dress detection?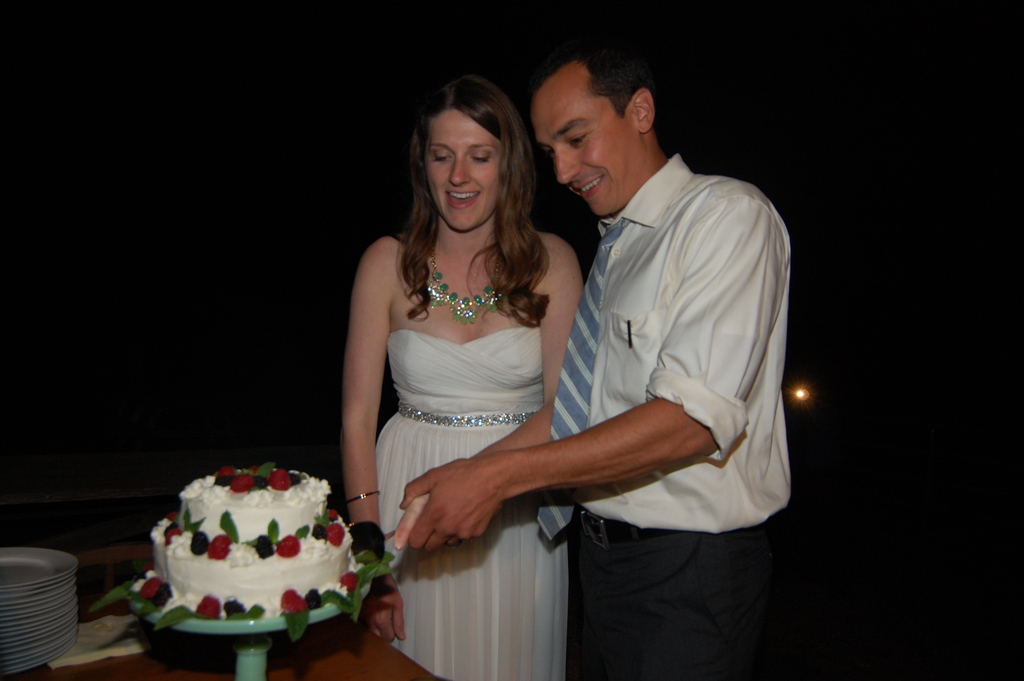
<bbox>376, 330, 572, 680</bbox>
